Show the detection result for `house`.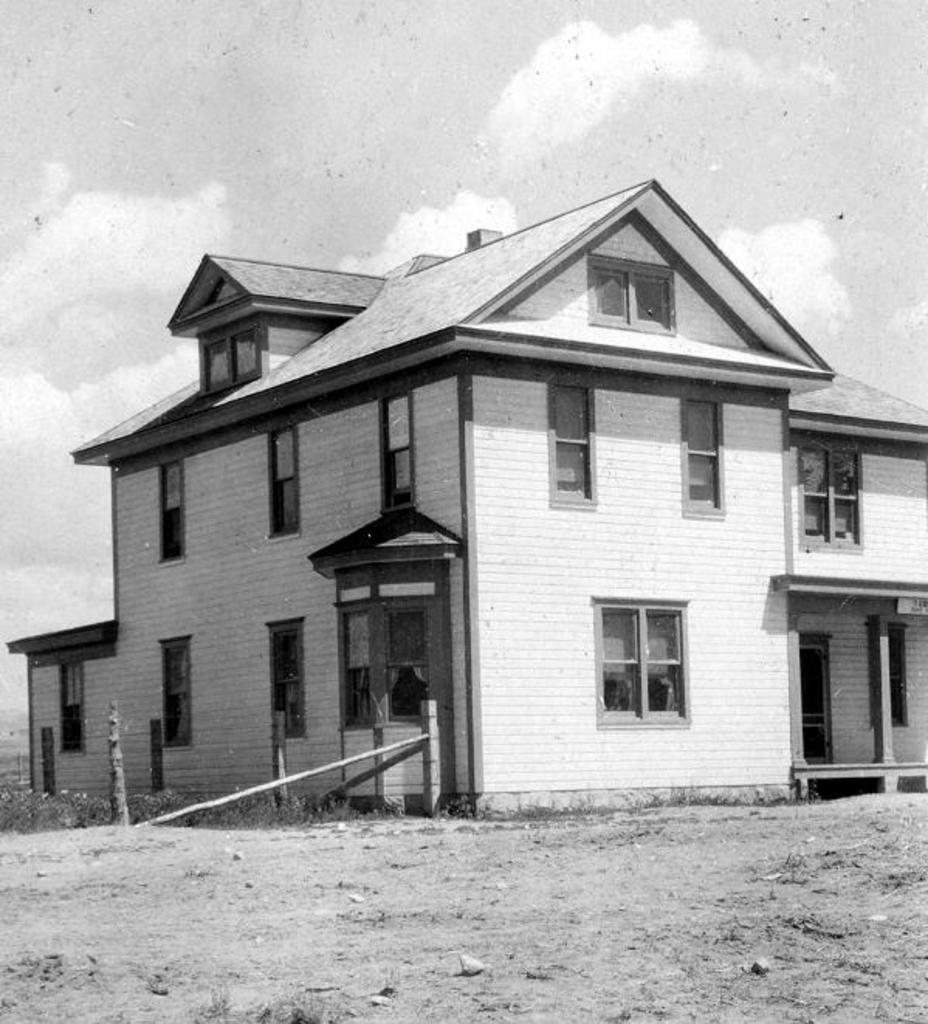
locate(2, 174, 926, 818).
